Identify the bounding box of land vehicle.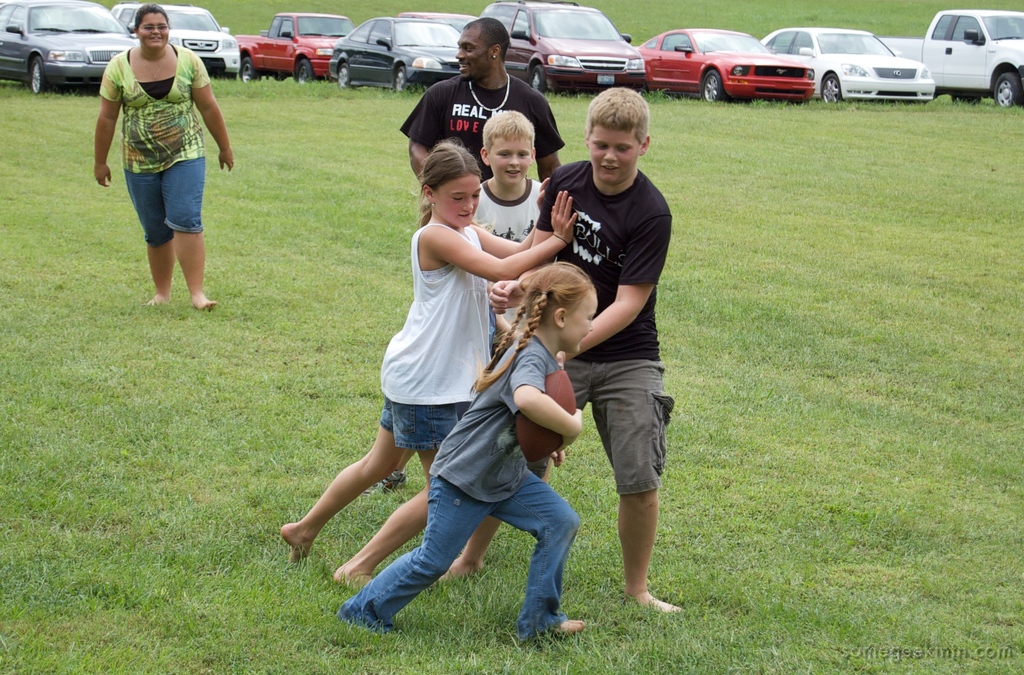
box(762, 30, 940, 102).
